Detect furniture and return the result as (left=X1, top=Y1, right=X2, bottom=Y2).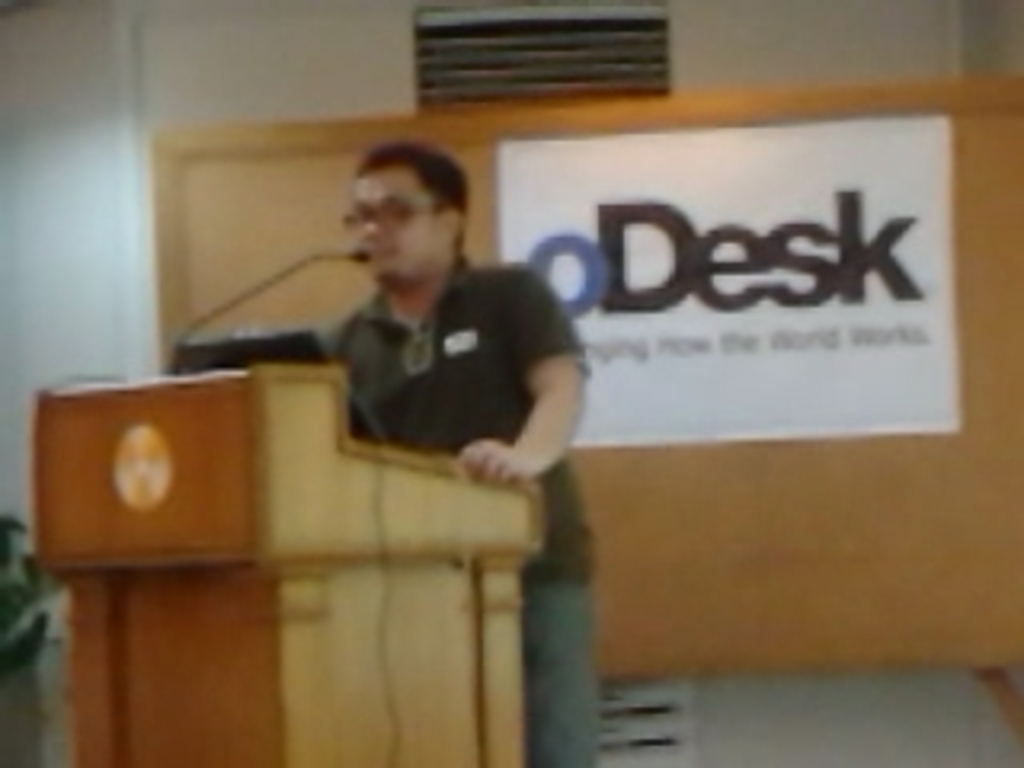
(left=32, top=355, right=547, bottom=765).
